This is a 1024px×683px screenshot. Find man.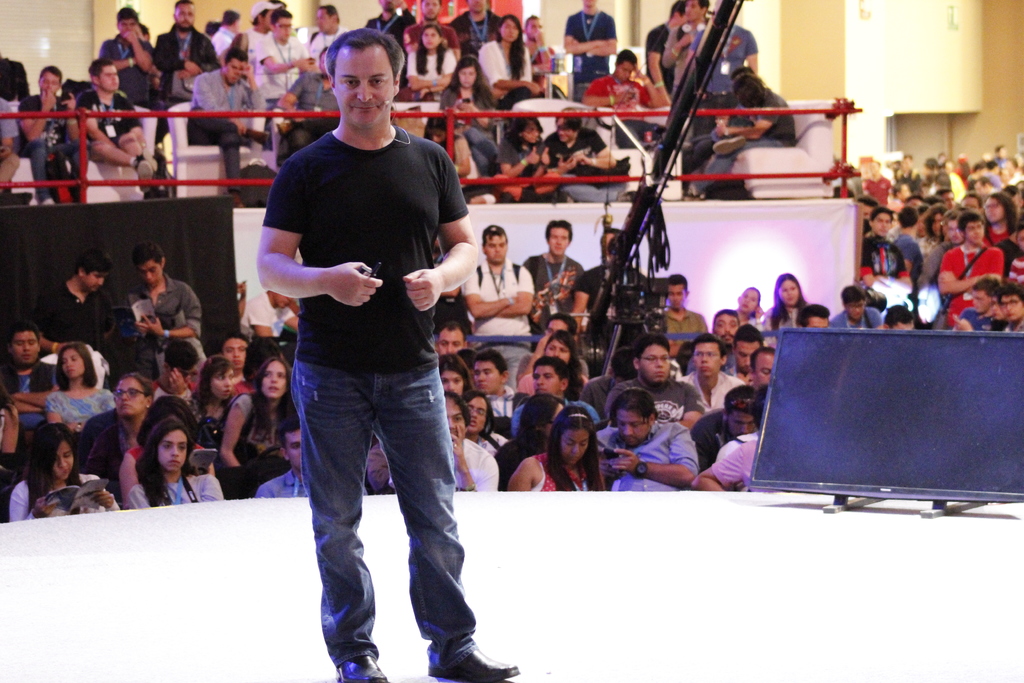
Bounding box: box=[802, 302, 832, 327].
